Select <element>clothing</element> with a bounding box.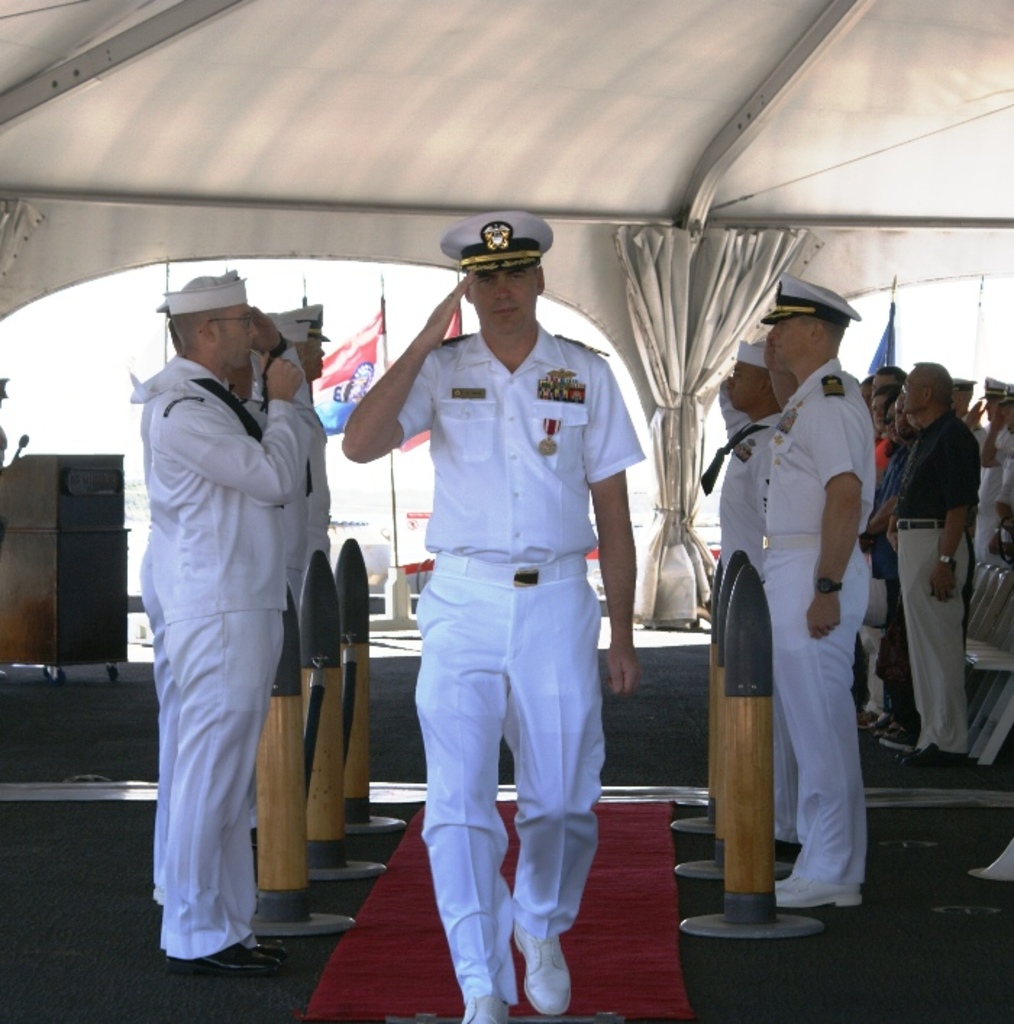
165 352 310 959.
